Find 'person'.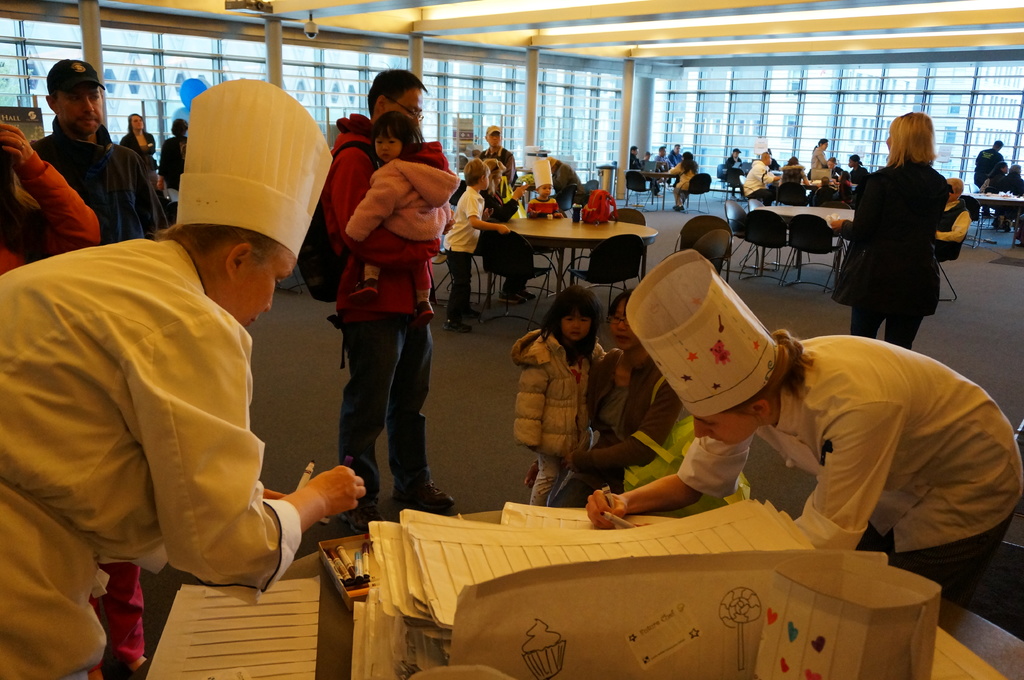
(31, 53, 173, 242).
